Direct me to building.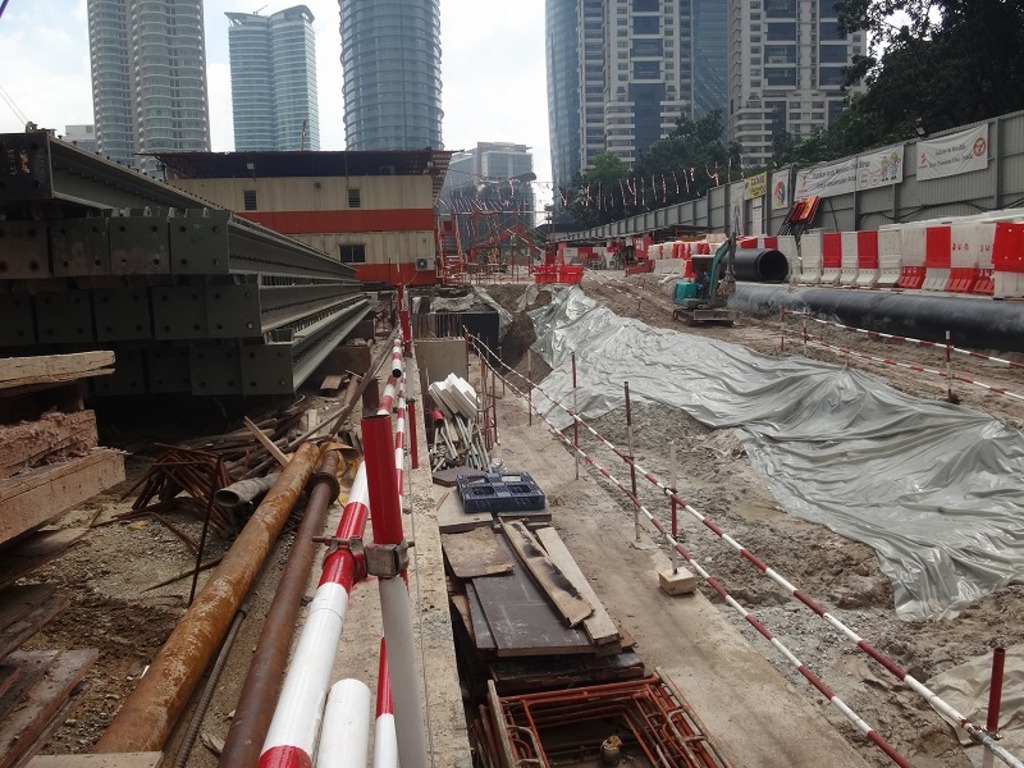
Direction: box(84, 0, 218, 182).
